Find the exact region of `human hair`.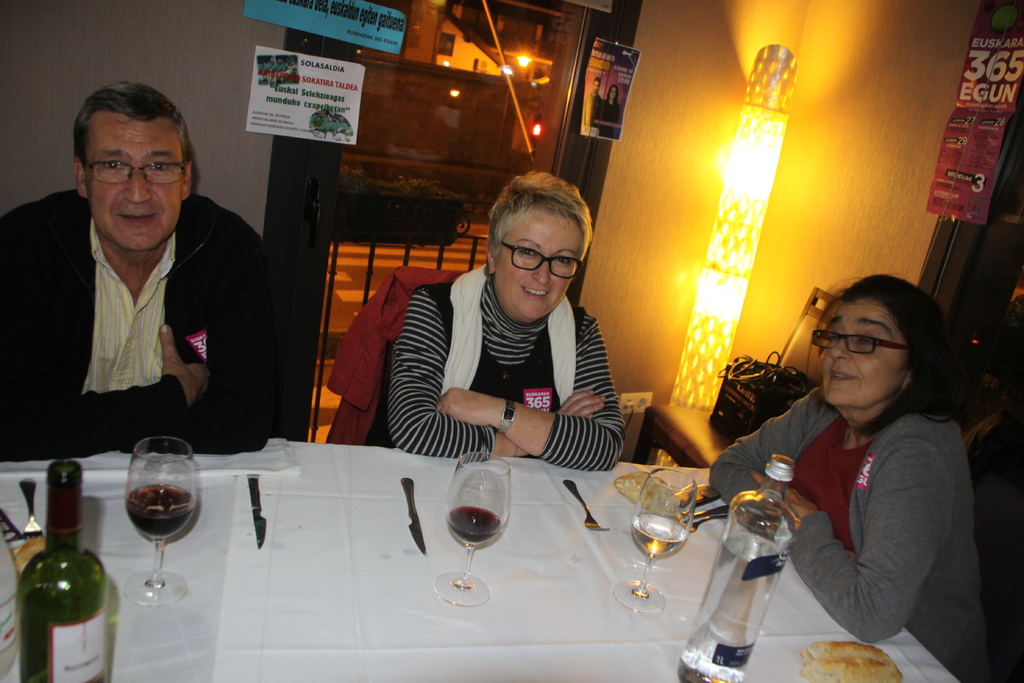
Exact region: crop(486, 168, 593, 268).
